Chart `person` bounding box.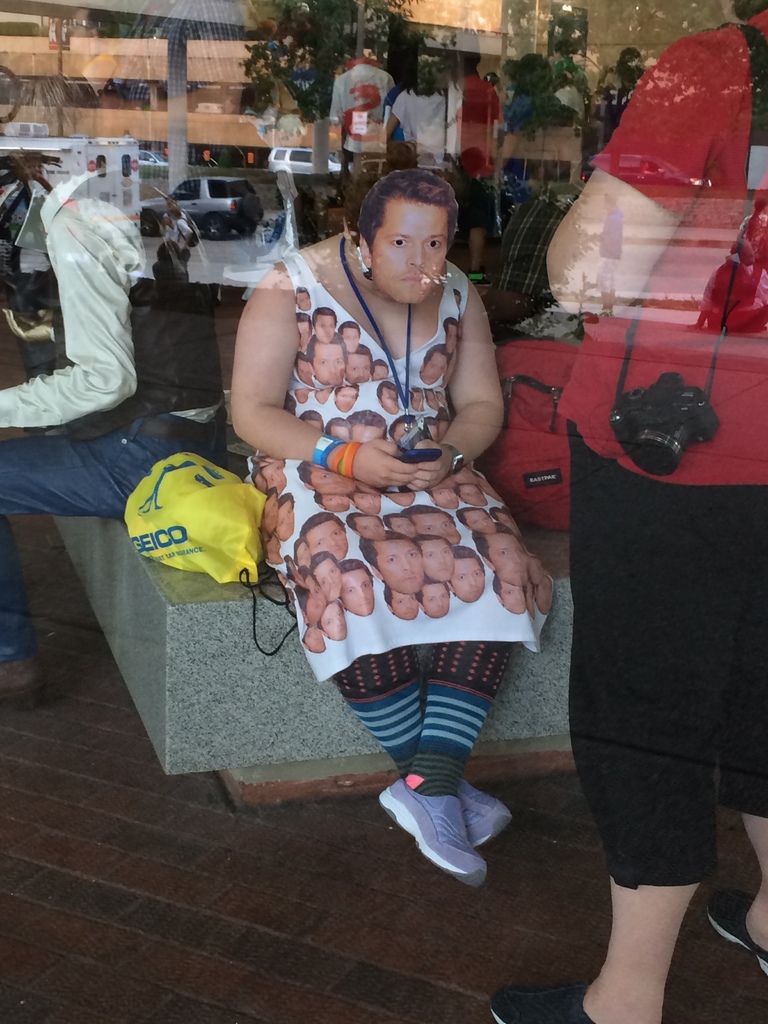
Charted: bbox=[293, 286, 312, 311].
